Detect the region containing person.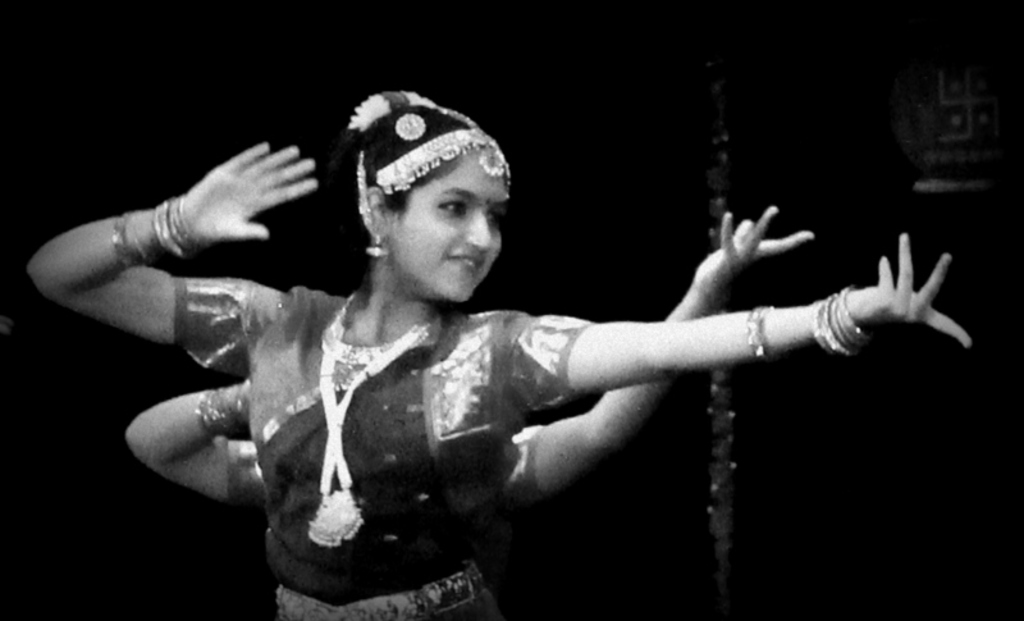
(13,88,977,611).
